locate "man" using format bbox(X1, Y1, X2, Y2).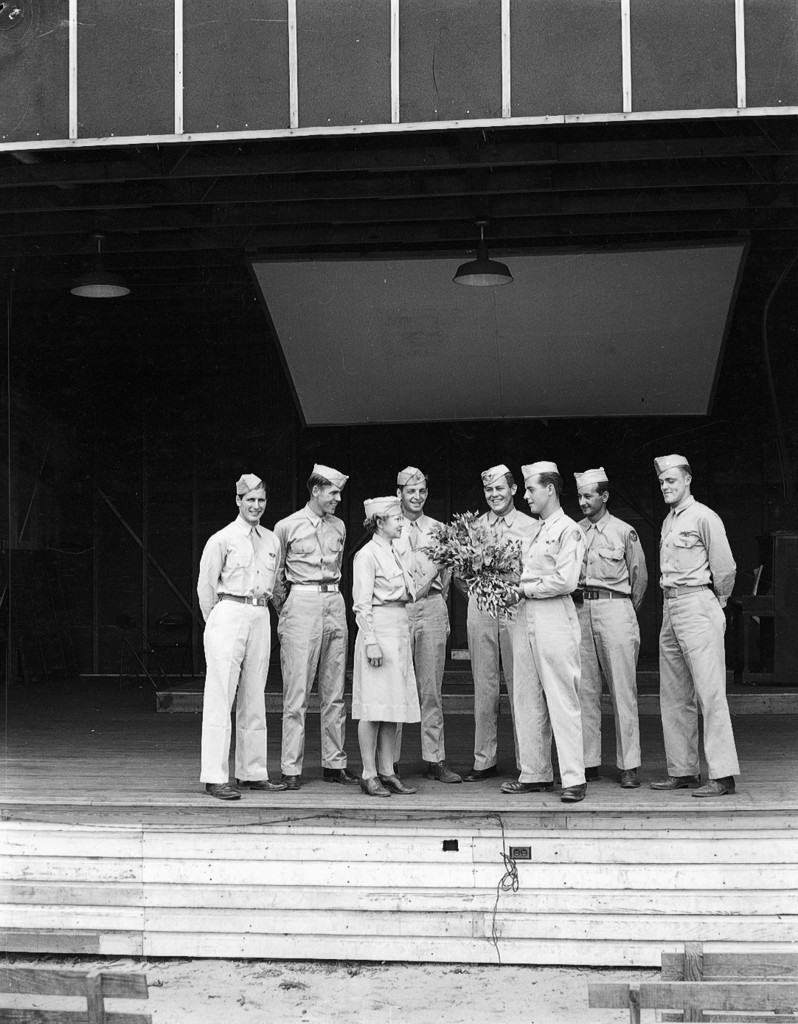
bbox(268, 463, 364, 784).
